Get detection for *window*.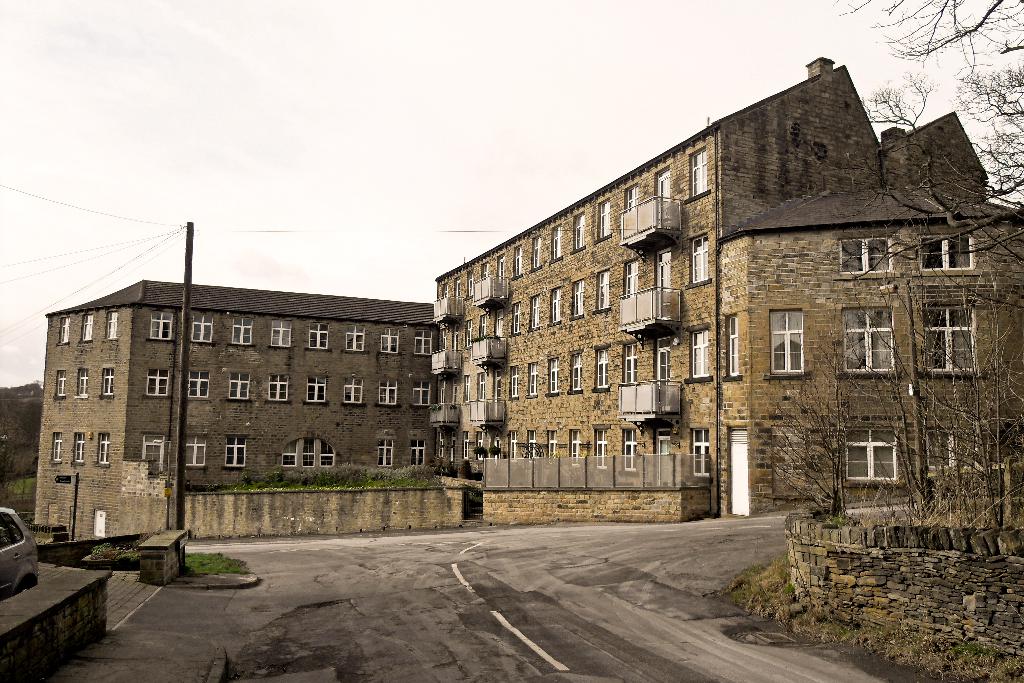
Detection: bbox(412, 382, 433, 404).
